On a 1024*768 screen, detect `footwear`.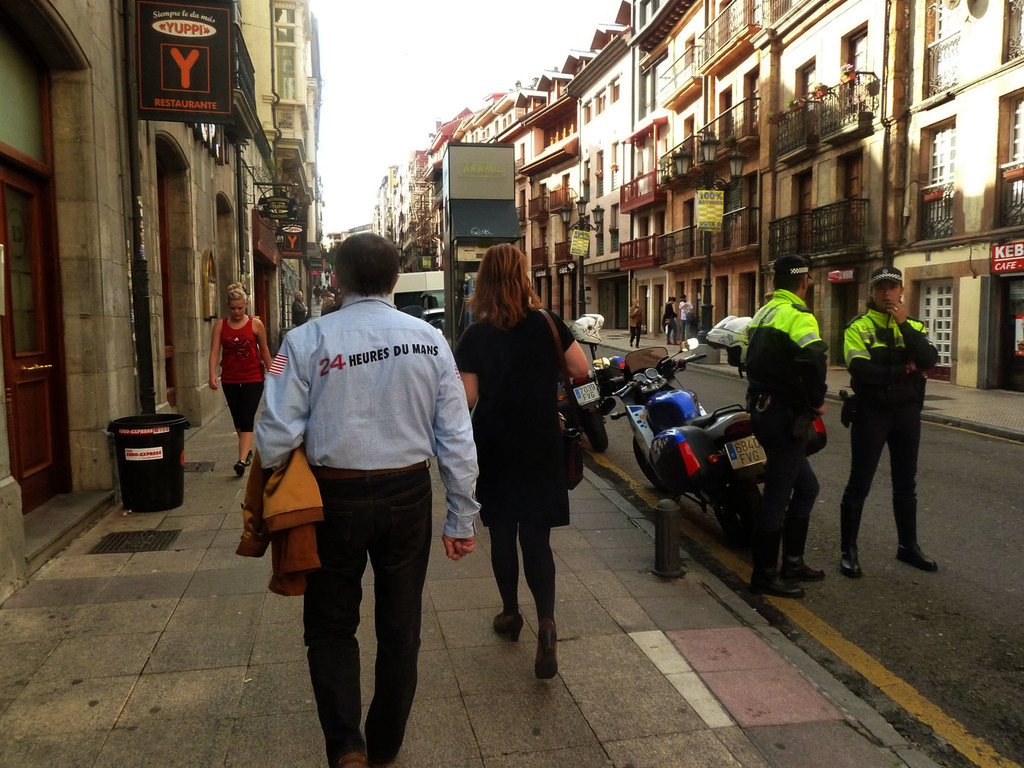
x1=243 y1=451 x2=253 y2=468.
